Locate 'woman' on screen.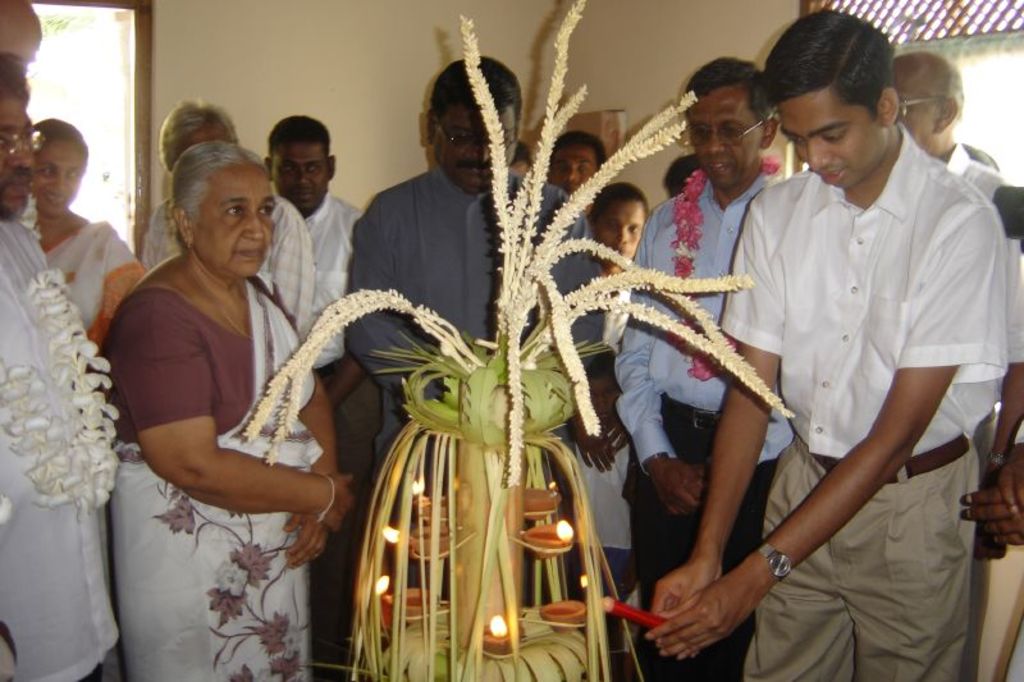
On screen at left=20, top=116, right=143, bottom=340.
